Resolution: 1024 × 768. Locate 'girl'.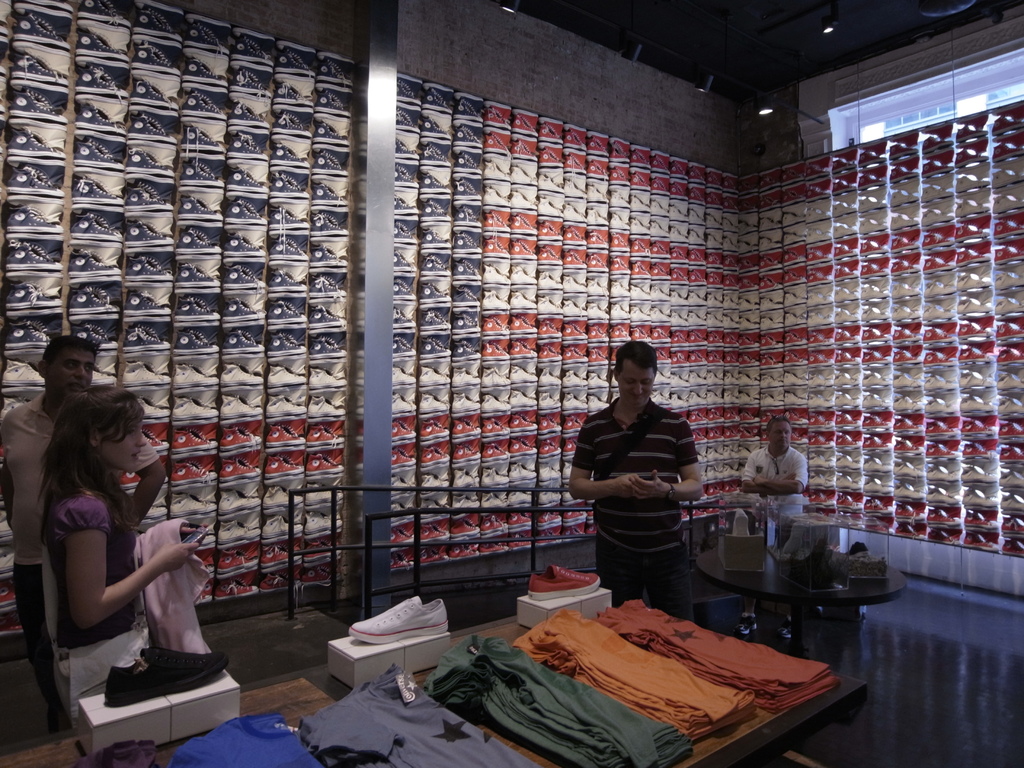
39,382,202,734.
